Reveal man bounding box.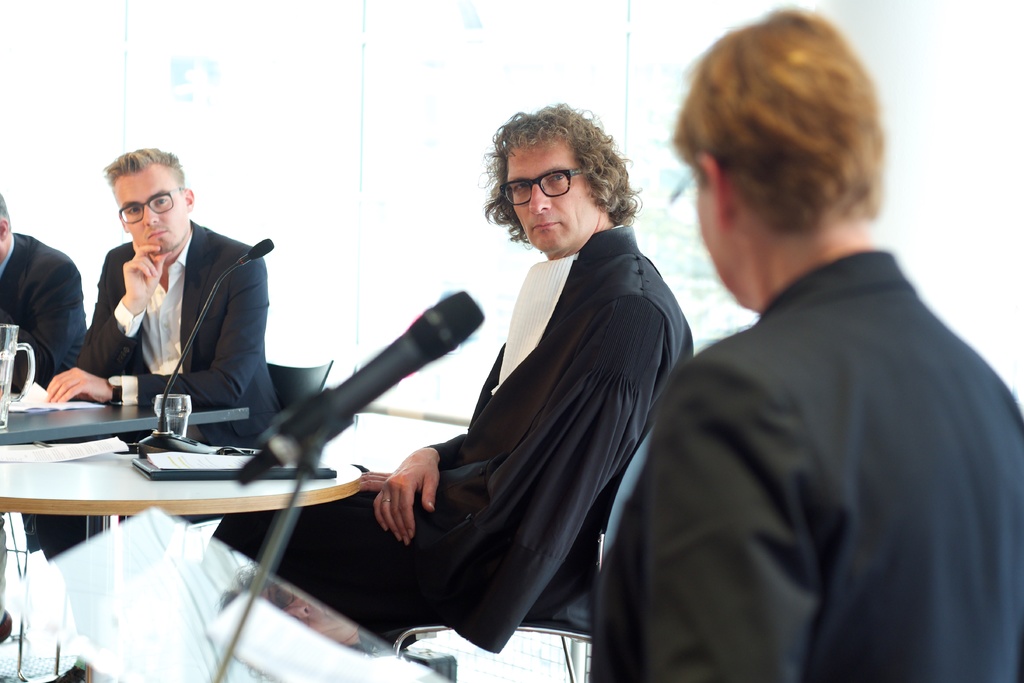
Revealed: bbox=[314, 94, 692, 658].
